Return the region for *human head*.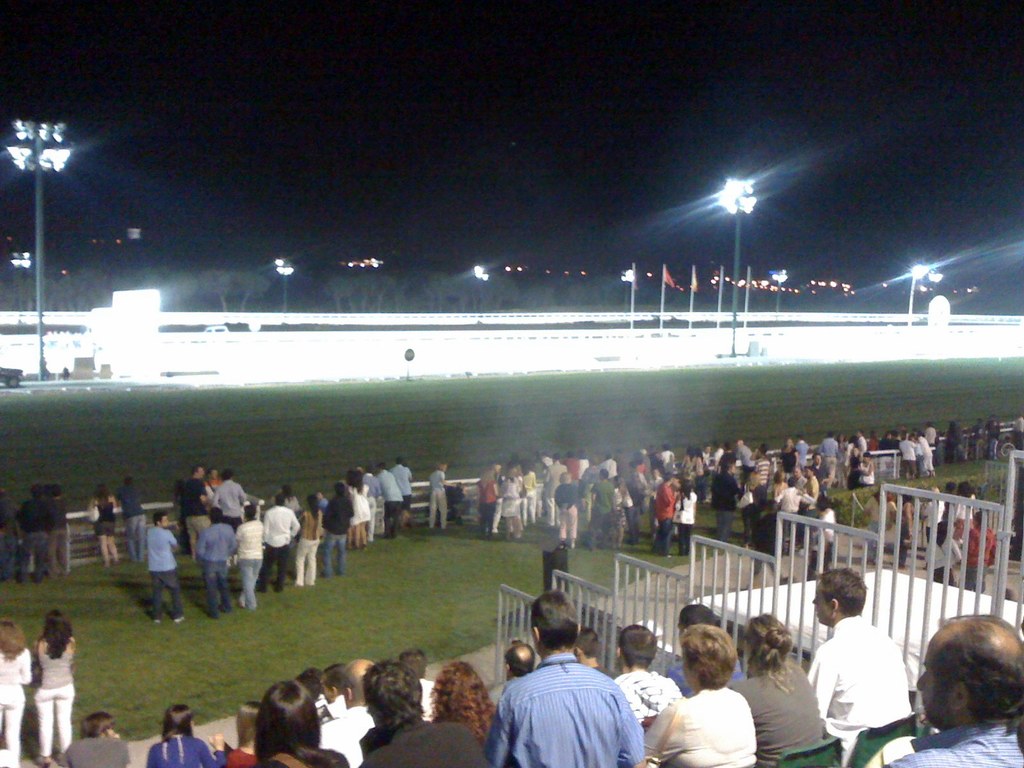
left=971, top=510, right=988, bottom=527.
